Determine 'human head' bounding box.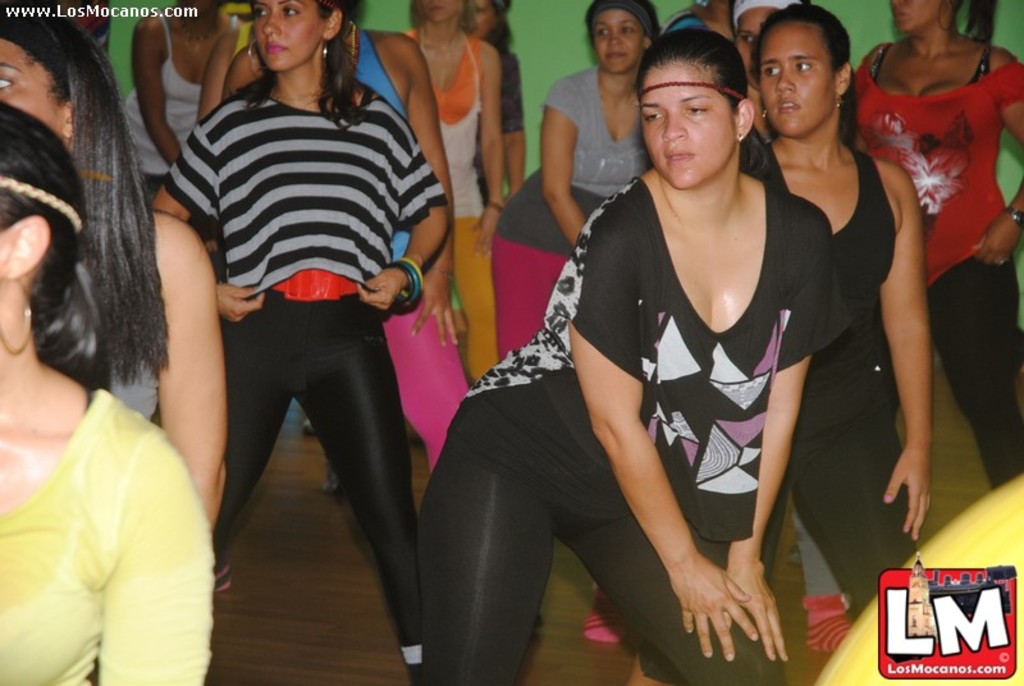
Determined: pyautogui.locateOnScreen(748, 5, 863, 133).
